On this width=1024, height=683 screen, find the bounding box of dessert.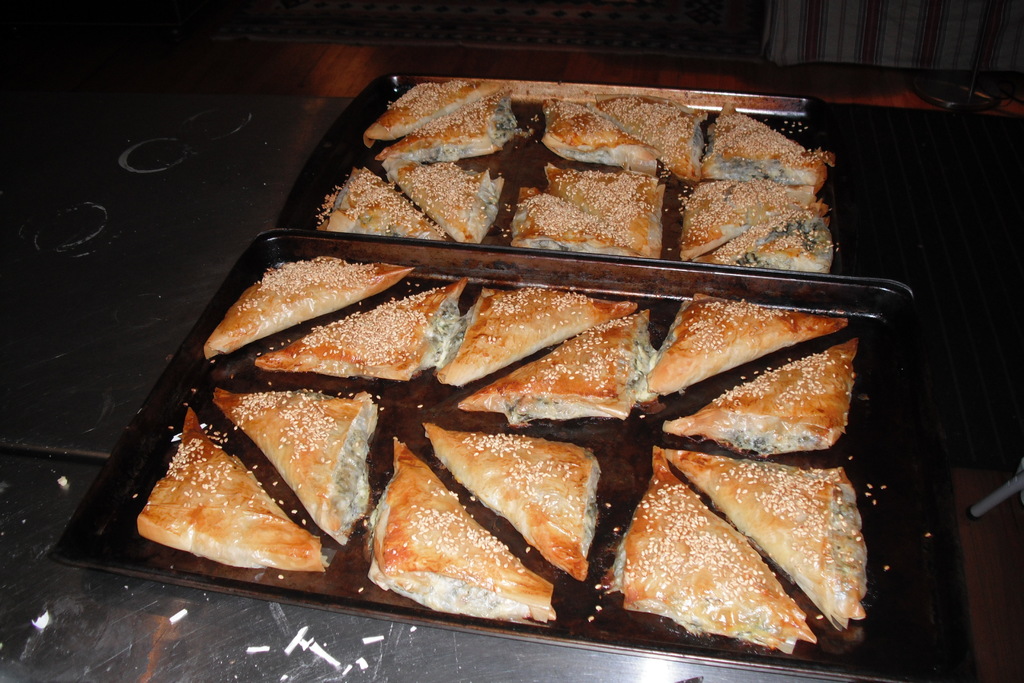
Bounding box: x1=196 y1=258 x2=414 y2=360.
